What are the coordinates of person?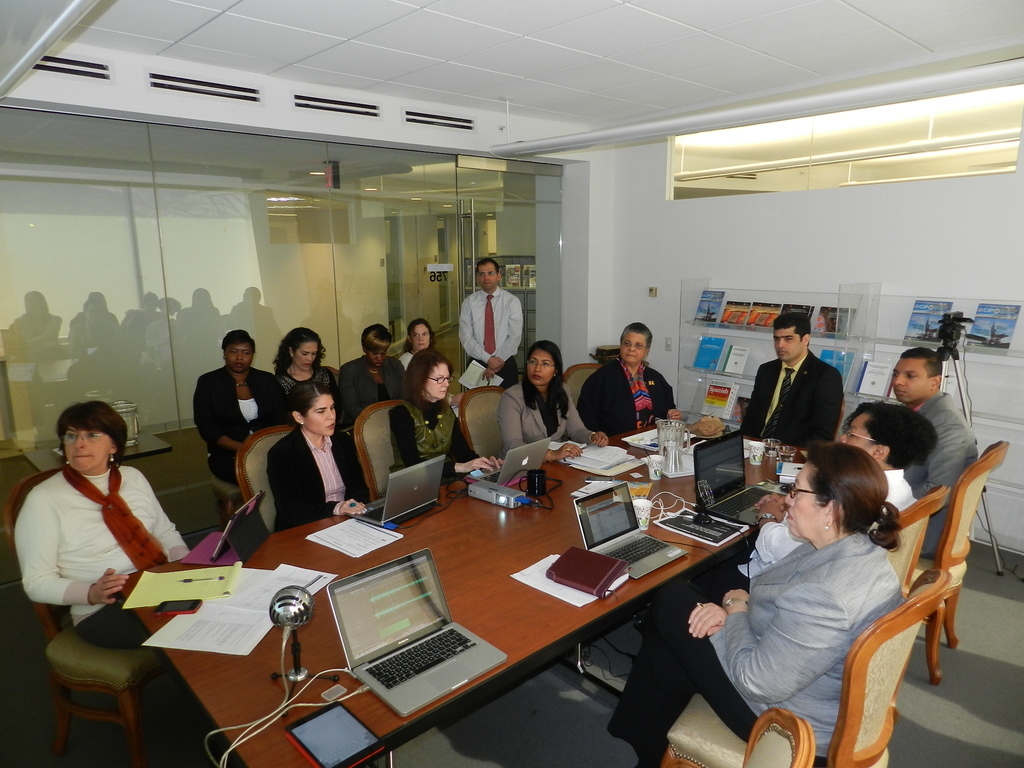
{"left": 268, "top": 378, "right": 366, "bottom": 522}.
